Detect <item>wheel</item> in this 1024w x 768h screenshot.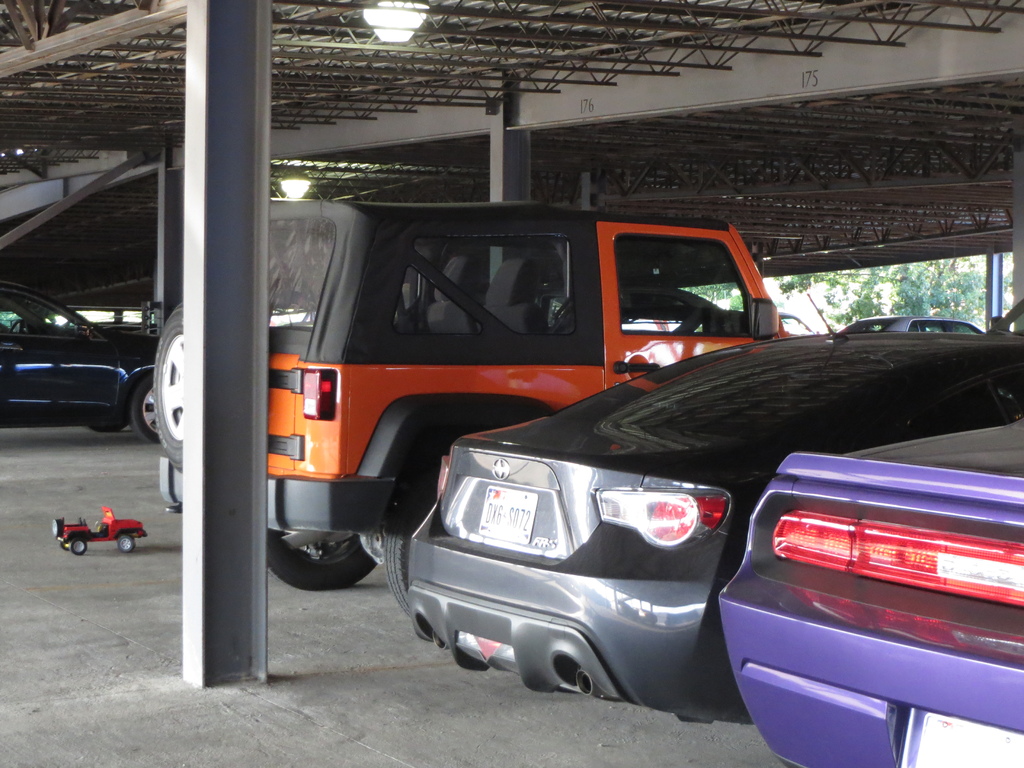
Detection: (left=150, top=300, right=184, bottom=475).
